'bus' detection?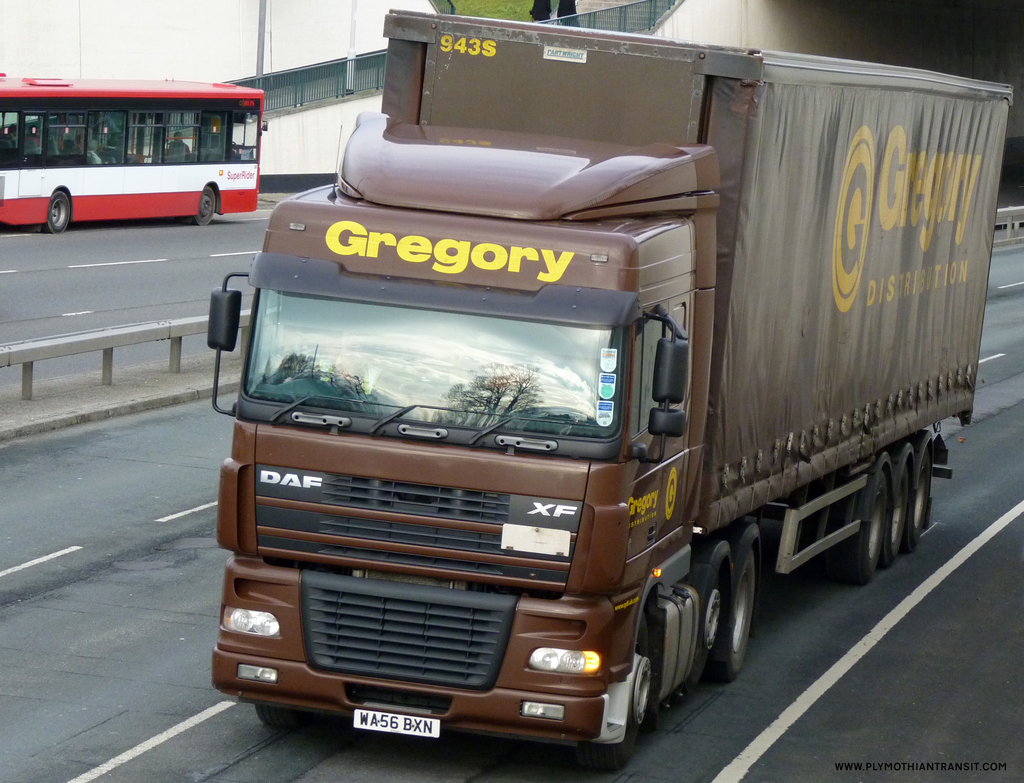
0 69 268 234
